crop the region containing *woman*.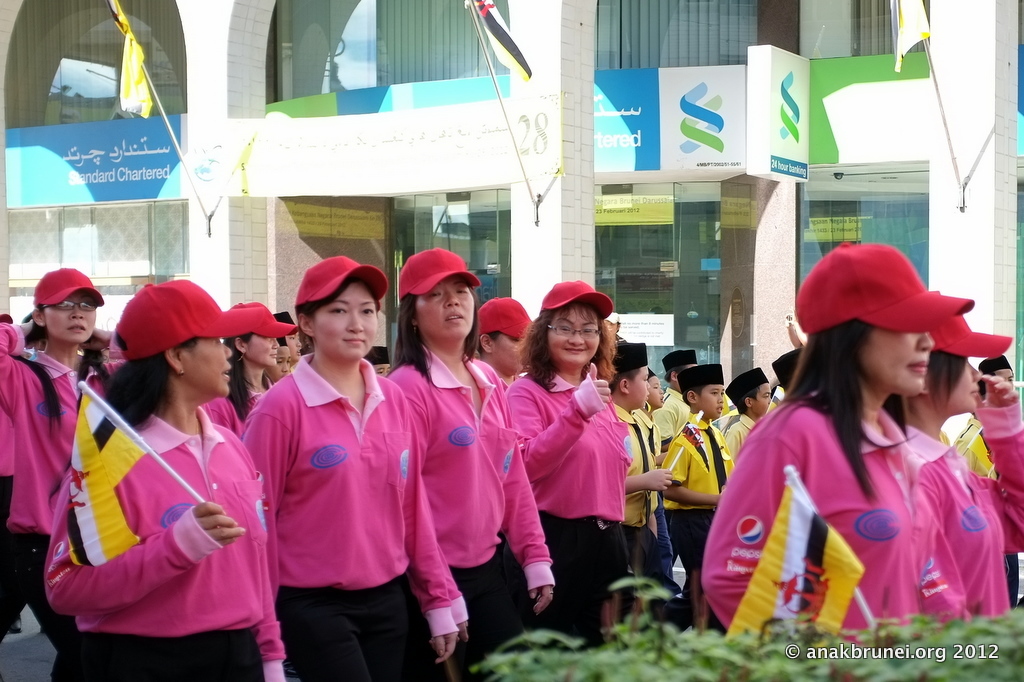
Crop region: pyautogui.locateOnScreen(235, 255, 457, 676).
